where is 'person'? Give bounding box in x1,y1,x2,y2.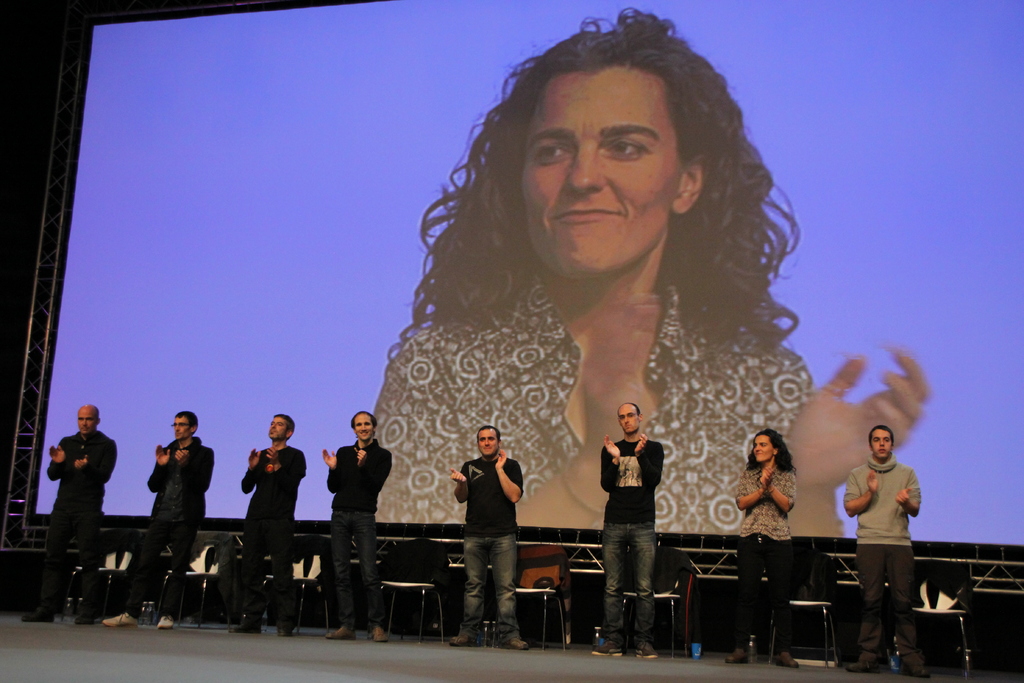
233,415,309,634.
